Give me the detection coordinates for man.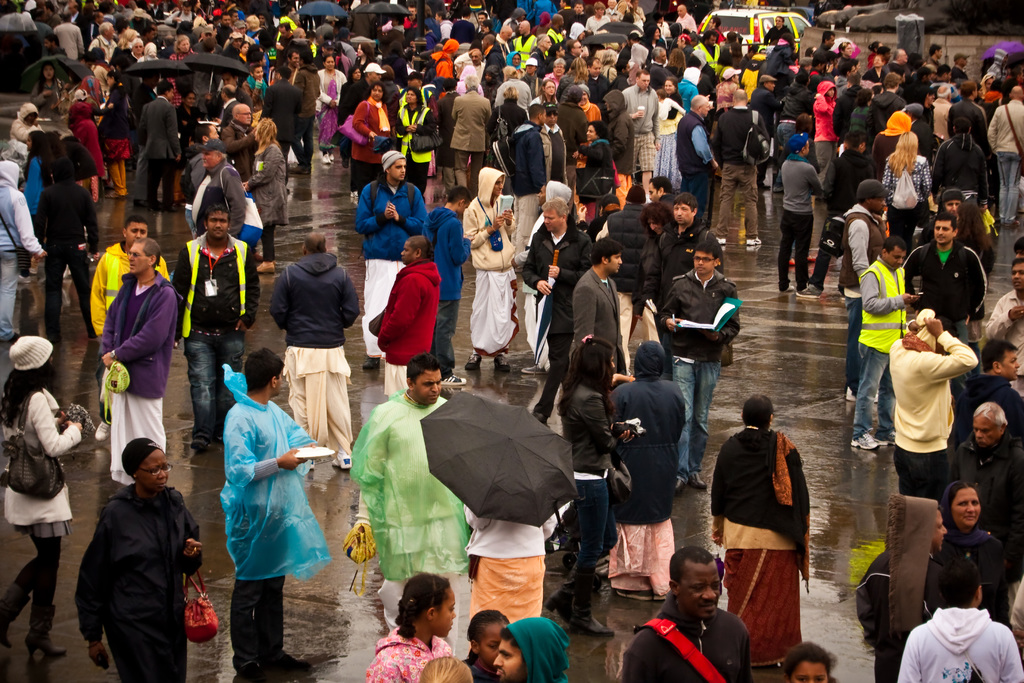
bbox=[837, 179, 888, 402].
